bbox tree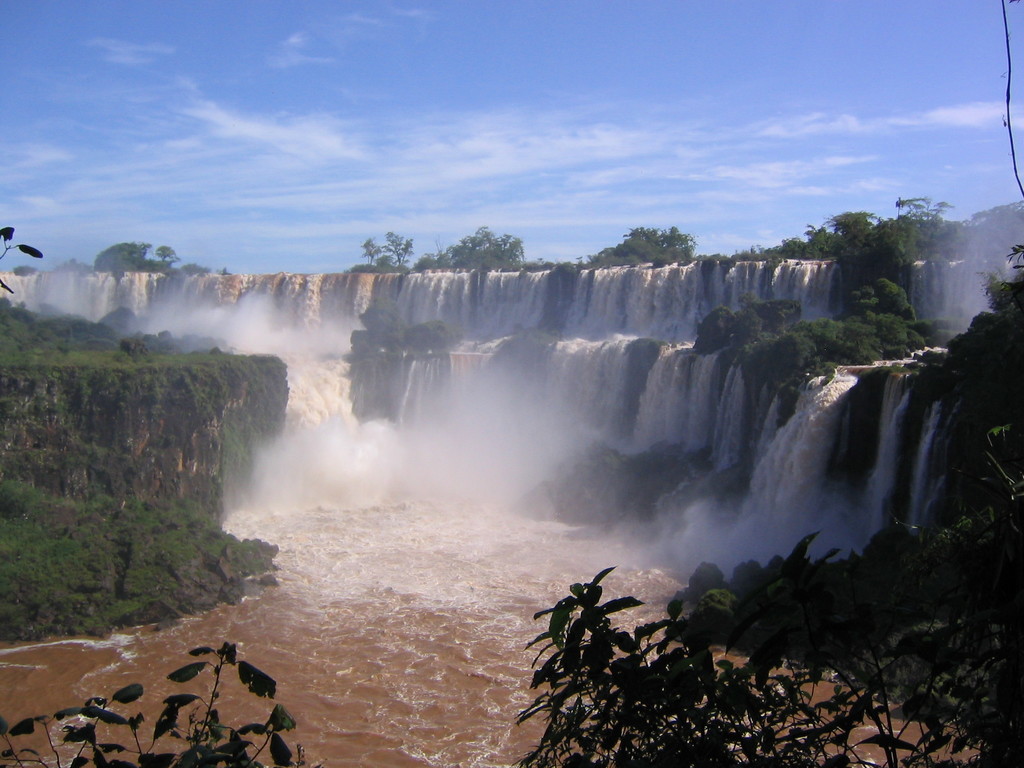
region(0, 641, 294, 767)
